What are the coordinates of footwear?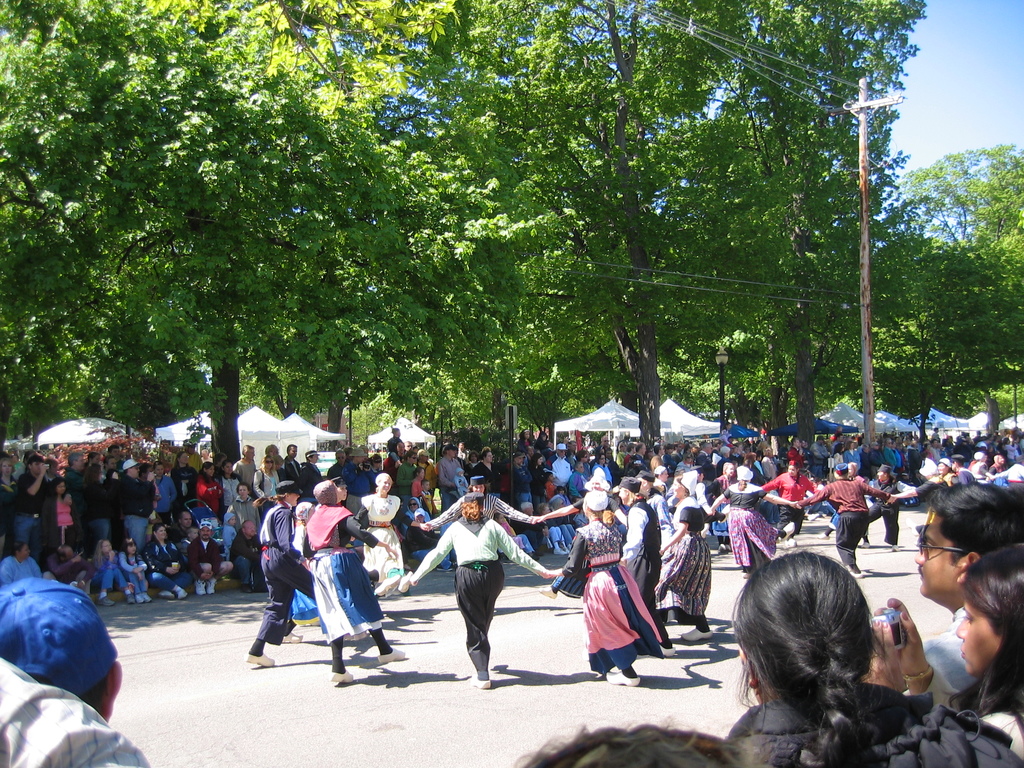
{"left": 142, "top": 593, "right": 152, "bottom": 600}.
